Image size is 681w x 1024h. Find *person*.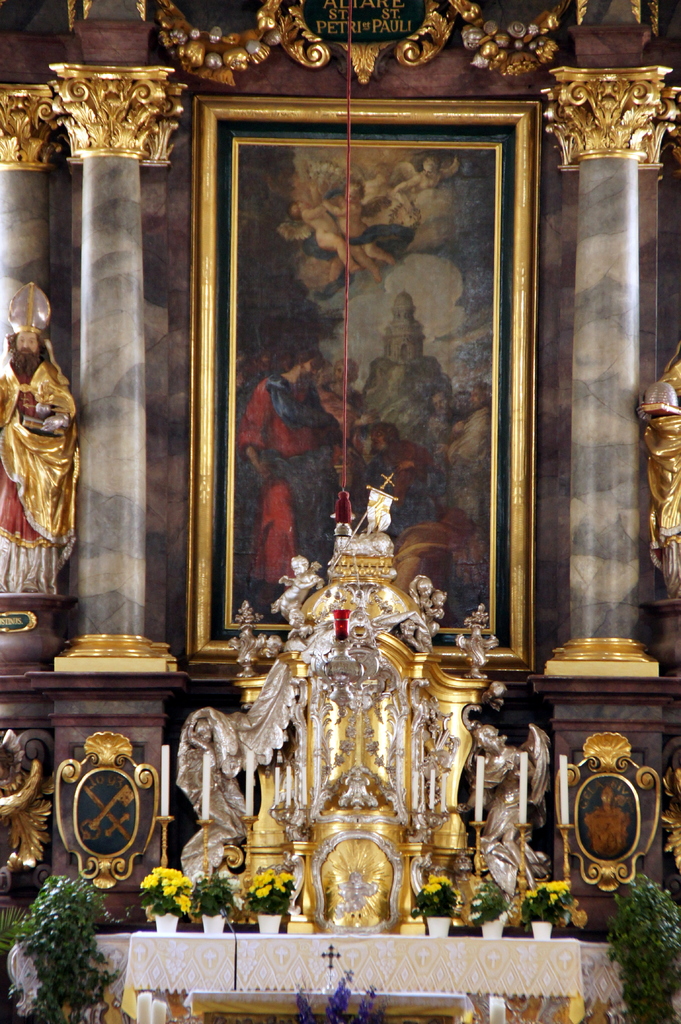
(632,344,680,600).
